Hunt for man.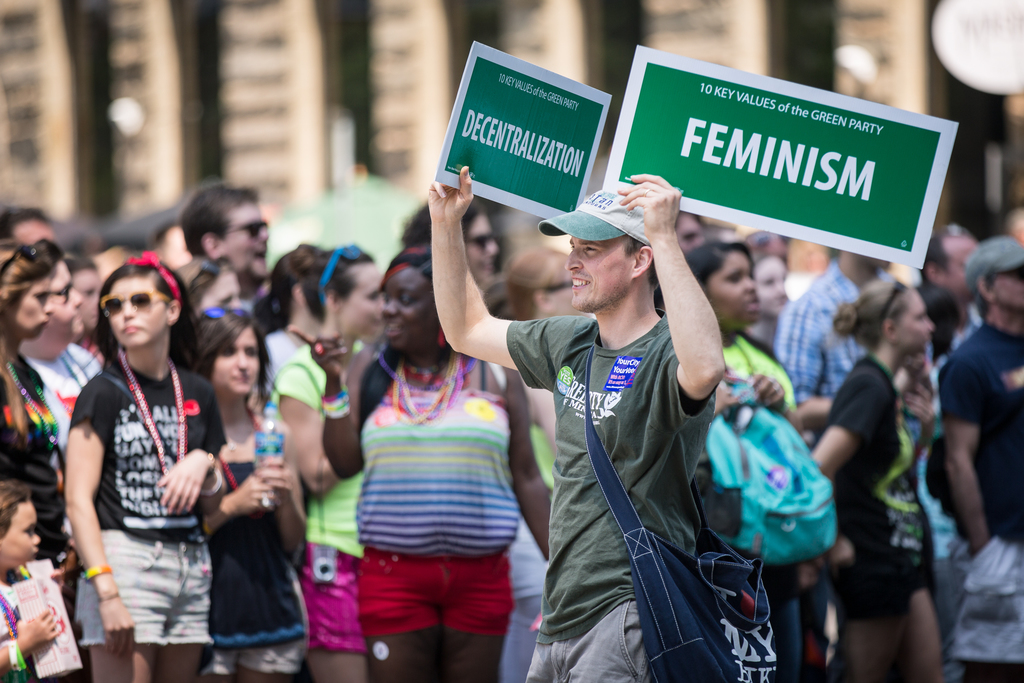
Hunted down at x1=150, y1=218, x2=203, y2=272.
